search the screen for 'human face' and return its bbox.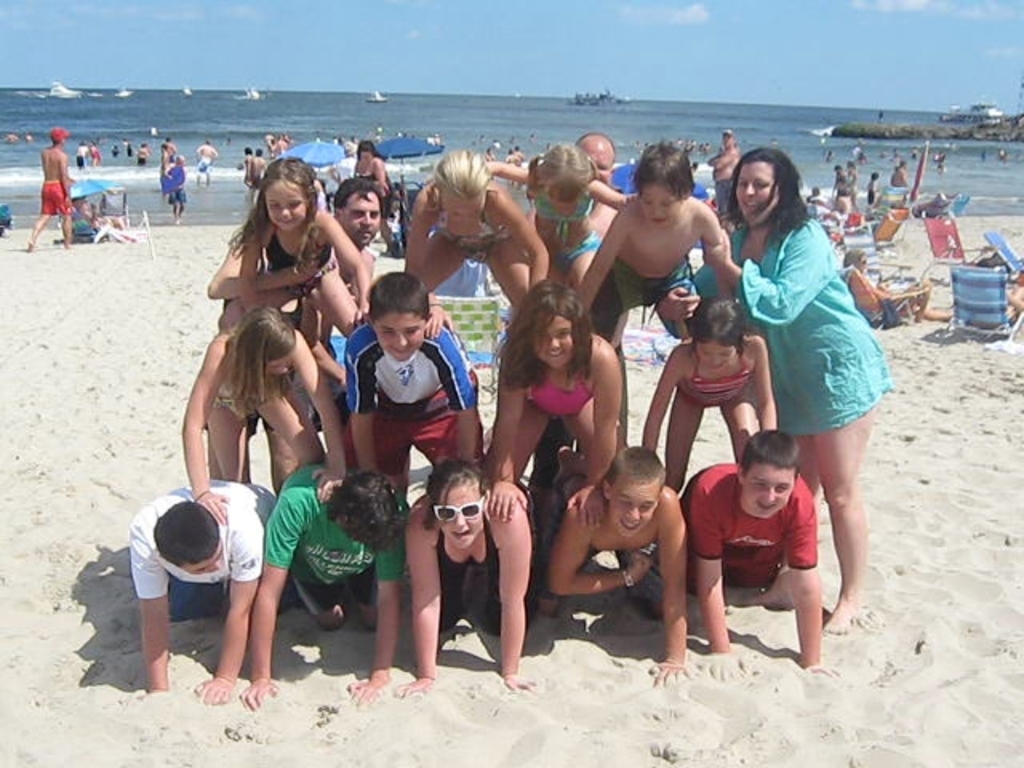
Found: box=[578, 138, 610, 187].
